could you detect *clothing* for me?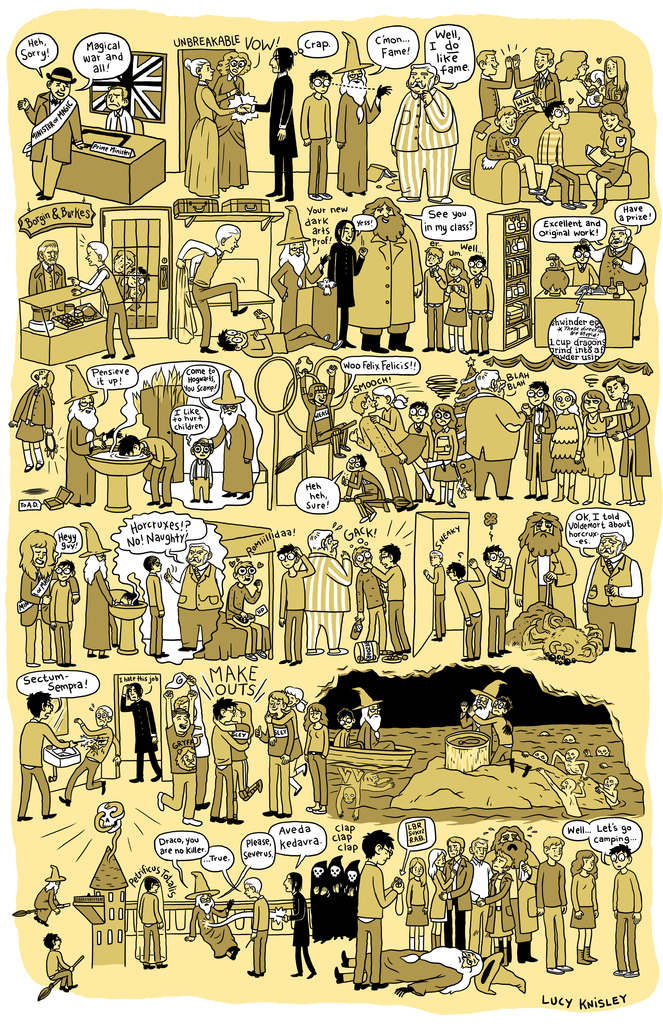
Detection result: (224,583,263,653).
